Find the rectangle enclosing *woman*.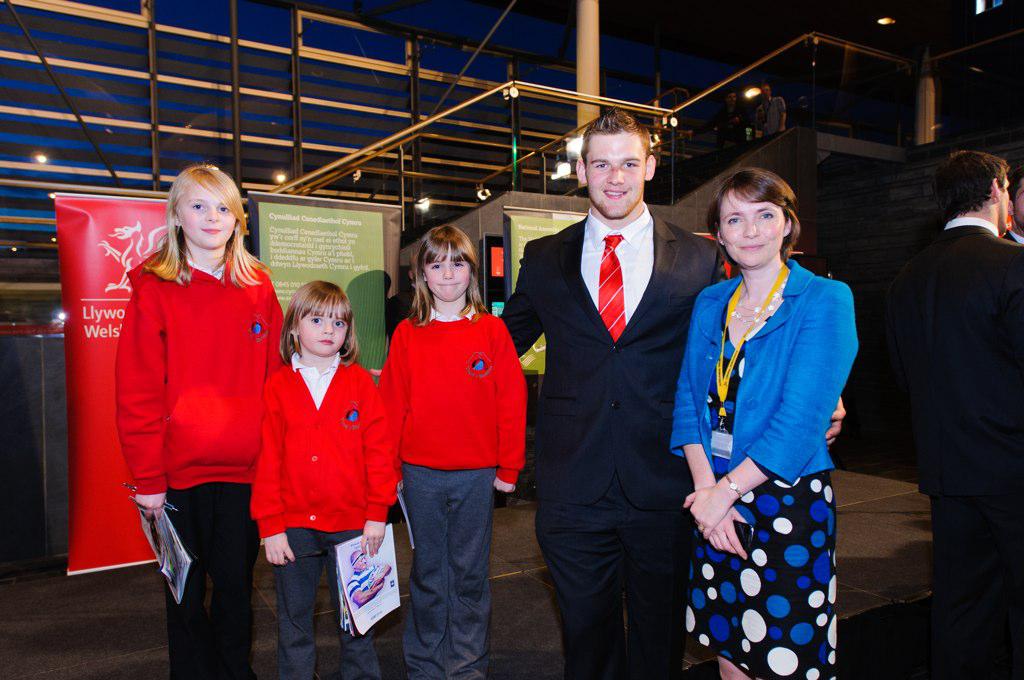
box=[661, 162, 861, 679].
